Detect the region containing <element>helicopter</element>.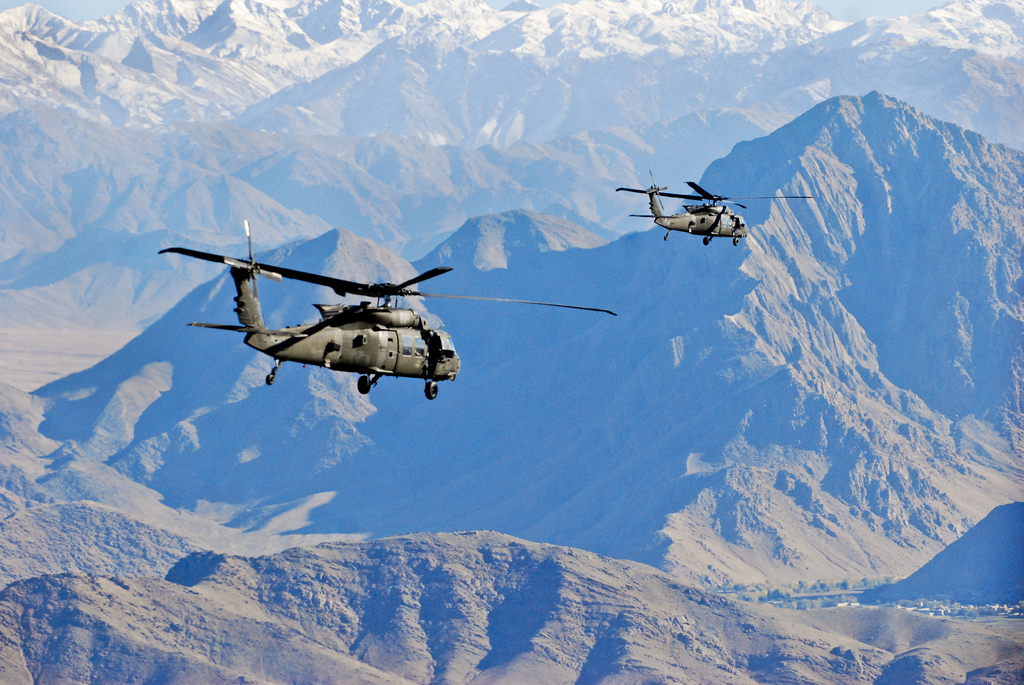
616,168,817,245.
